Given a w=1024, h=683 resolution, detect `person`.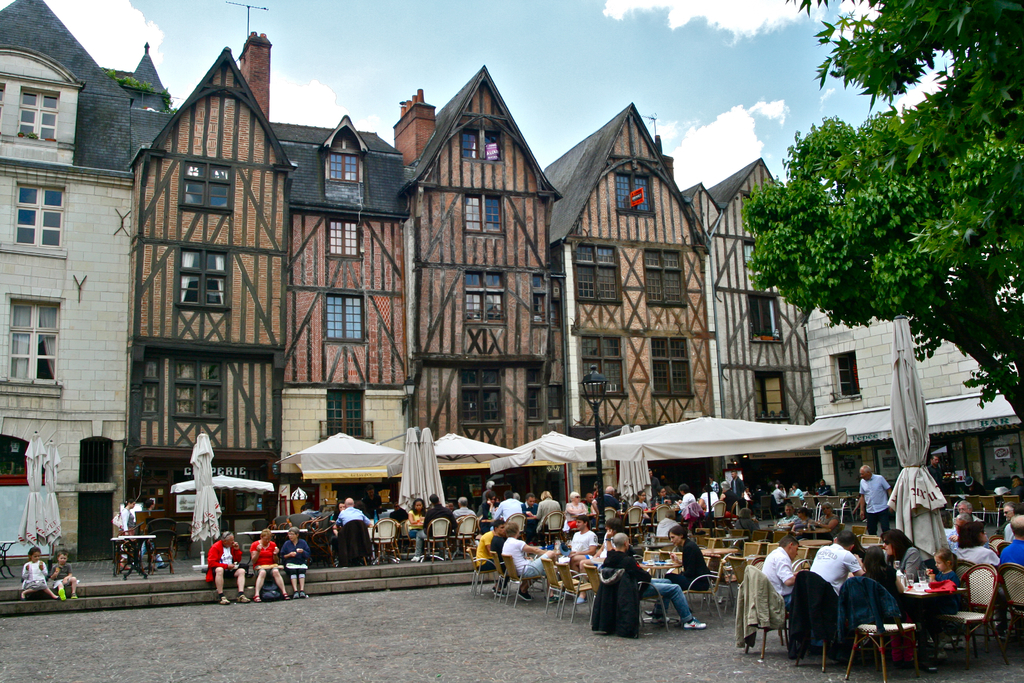
[x1=808, y1=527, x2=864, y2=593].
